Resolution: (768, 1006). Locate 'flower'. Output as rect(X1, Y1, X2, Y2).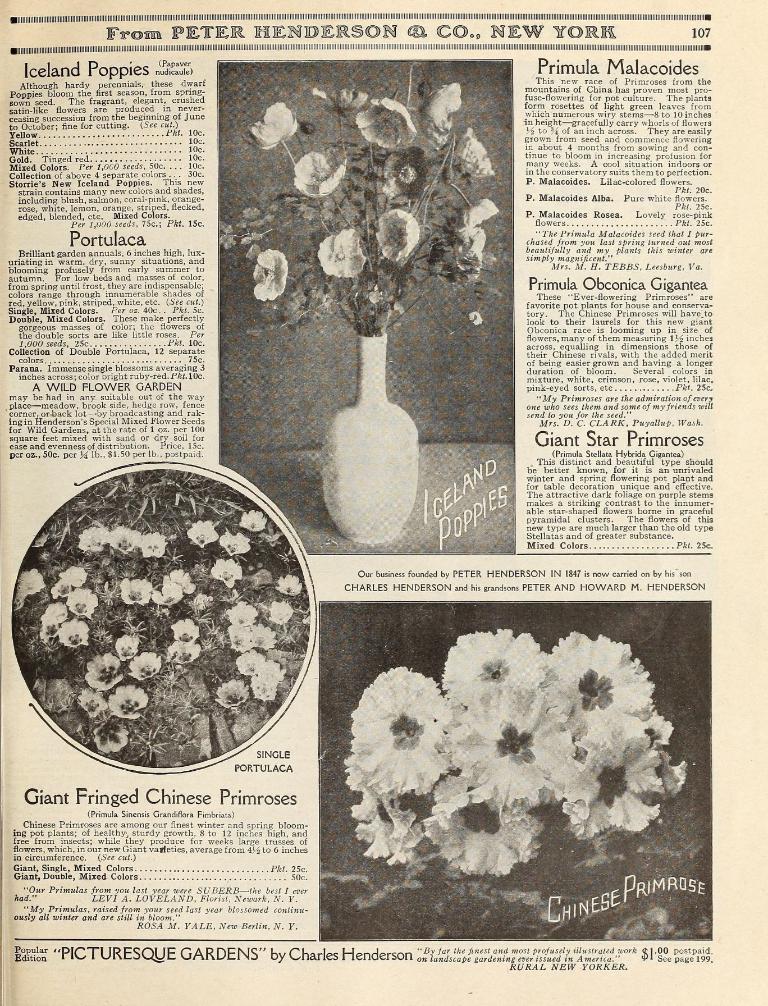
rect(114, 630, 138, 665).
